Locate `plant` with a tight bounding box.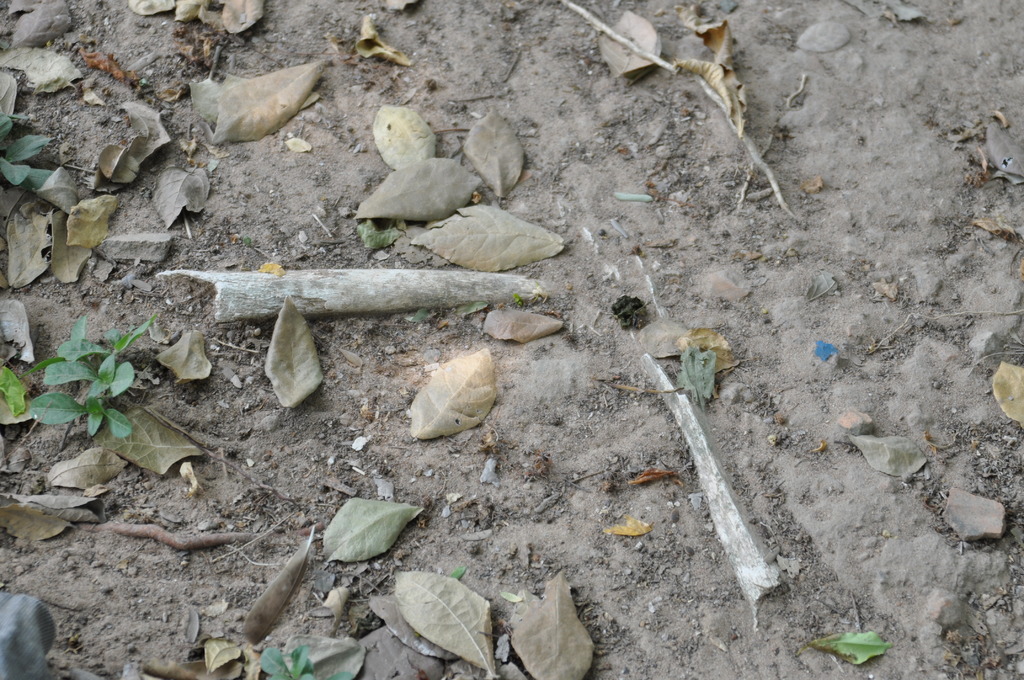
0,109,60,198.
